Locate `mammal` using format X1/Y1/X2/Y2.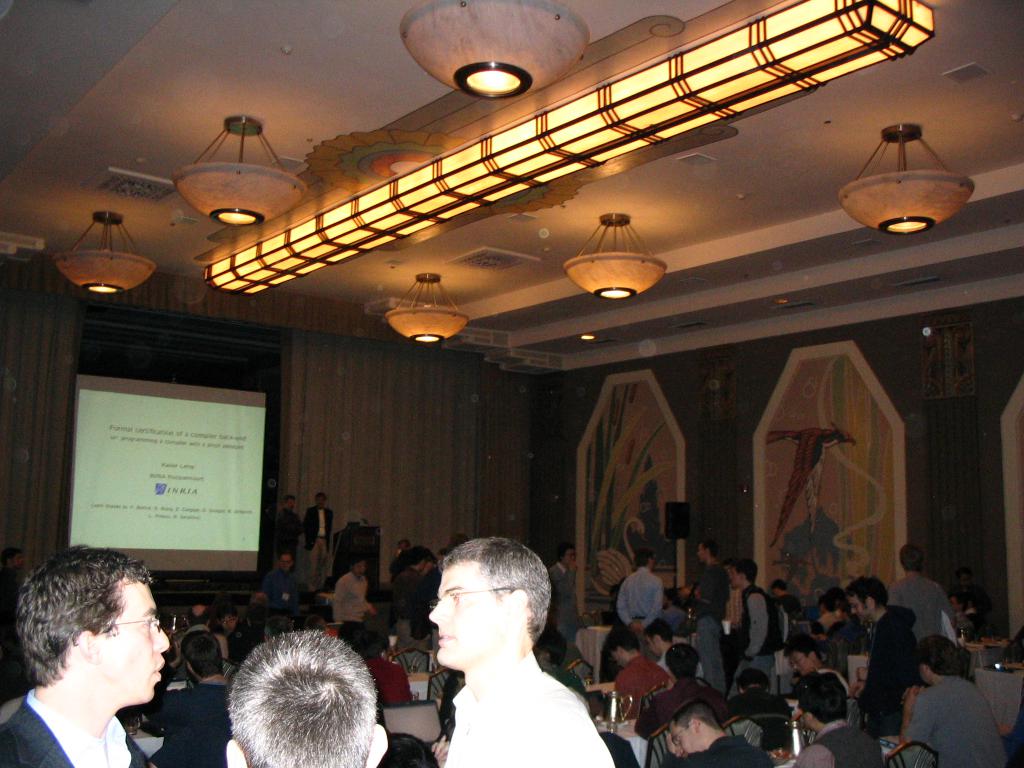
390/733/438/766.
